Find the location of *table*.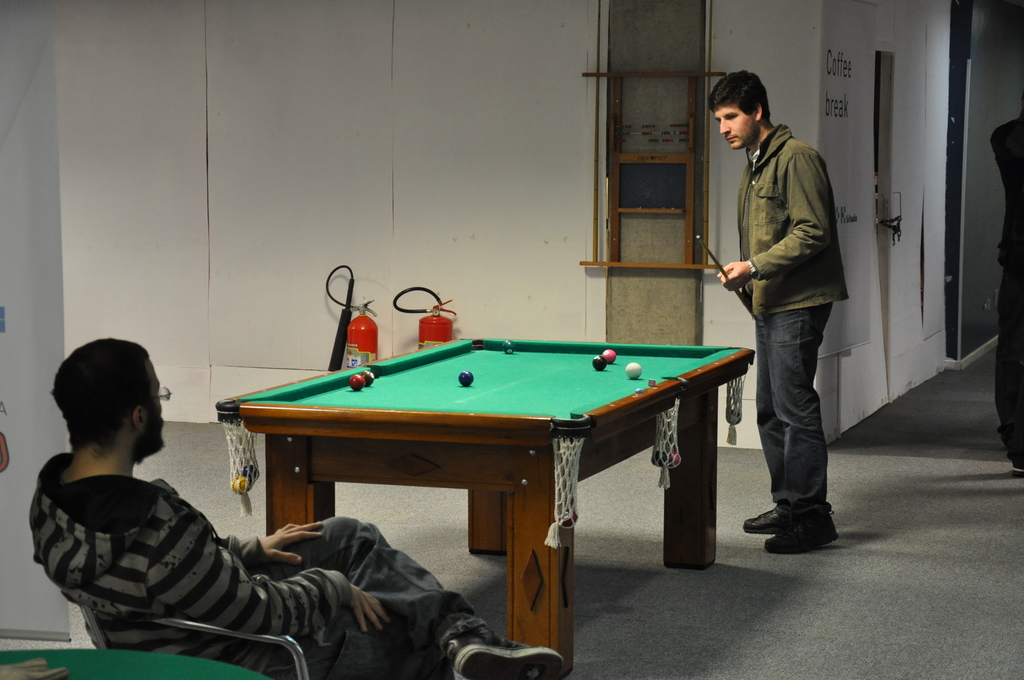
Location: <region>214, 334, 755, 678</region>.
